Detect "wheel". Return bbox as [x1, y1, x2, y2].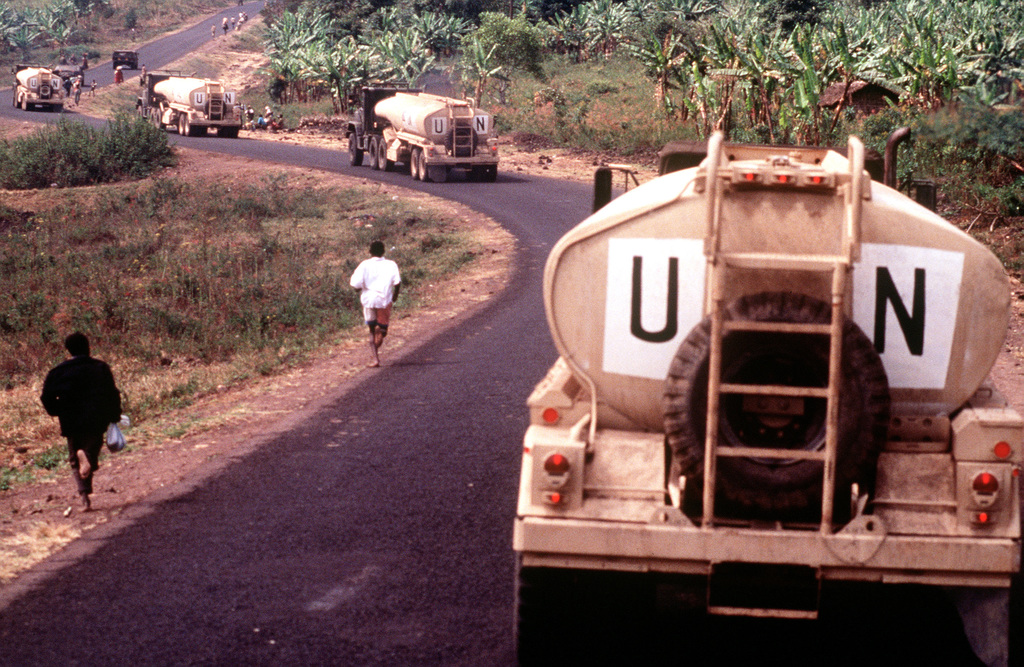
[217, 121, 237, 140].
